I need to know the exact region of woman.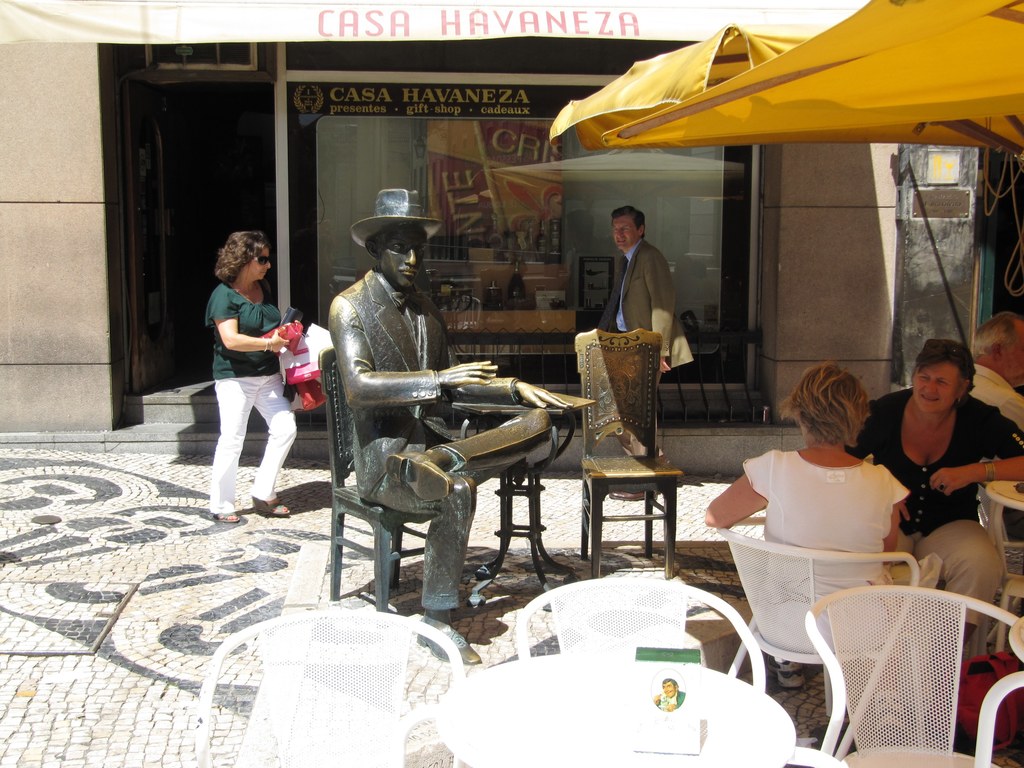
Region: bbox=(697, 365, 931, 698).
